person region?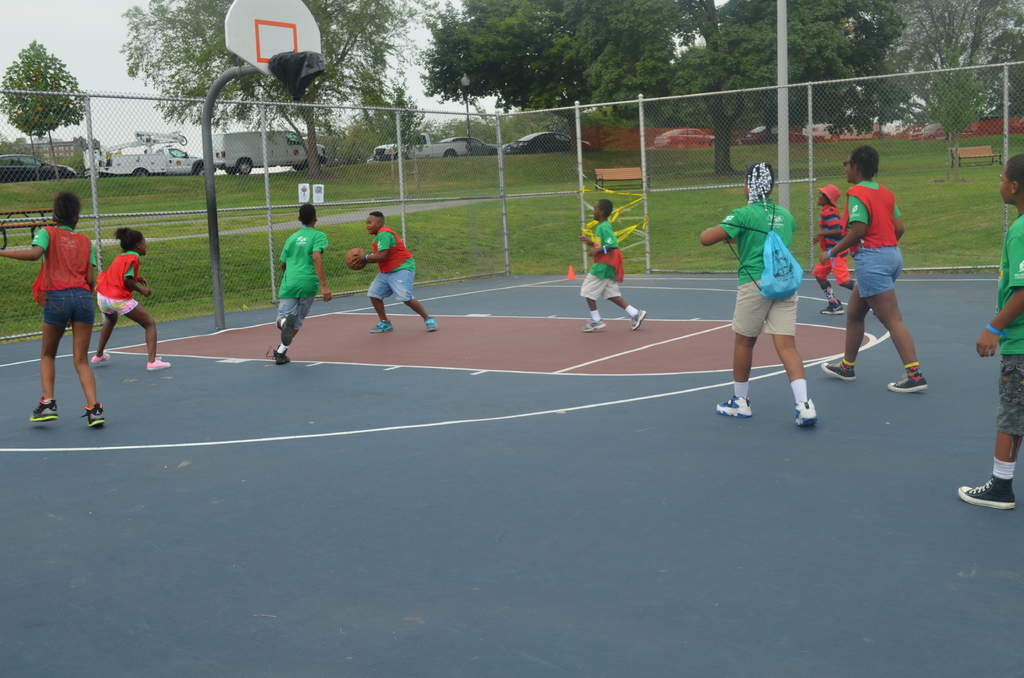
579/200/648/332
